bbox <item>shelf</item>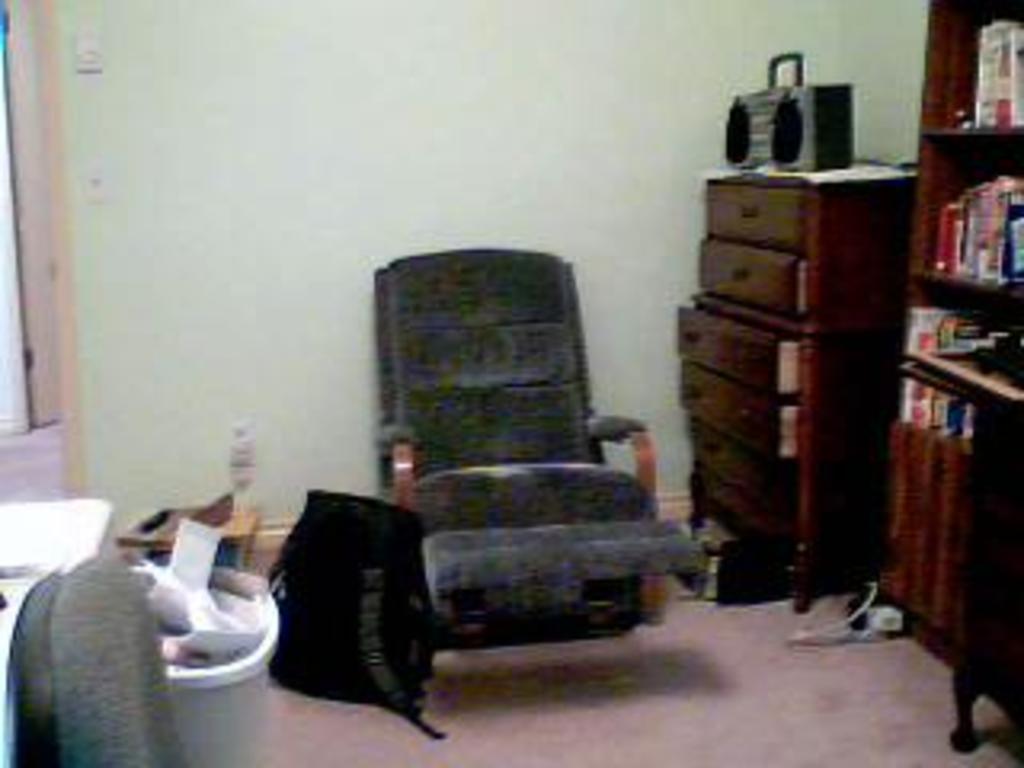
922 134 1021 291
